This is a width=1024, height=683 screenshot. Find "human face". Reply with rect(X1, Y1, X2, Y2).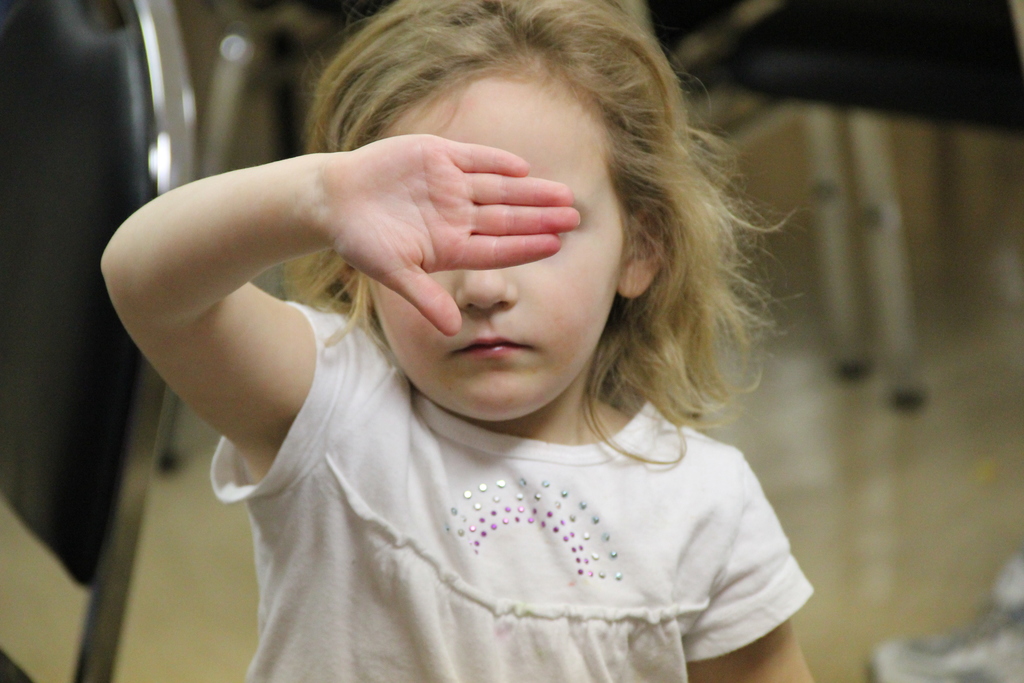
rect(369, 77, 625, 412).
